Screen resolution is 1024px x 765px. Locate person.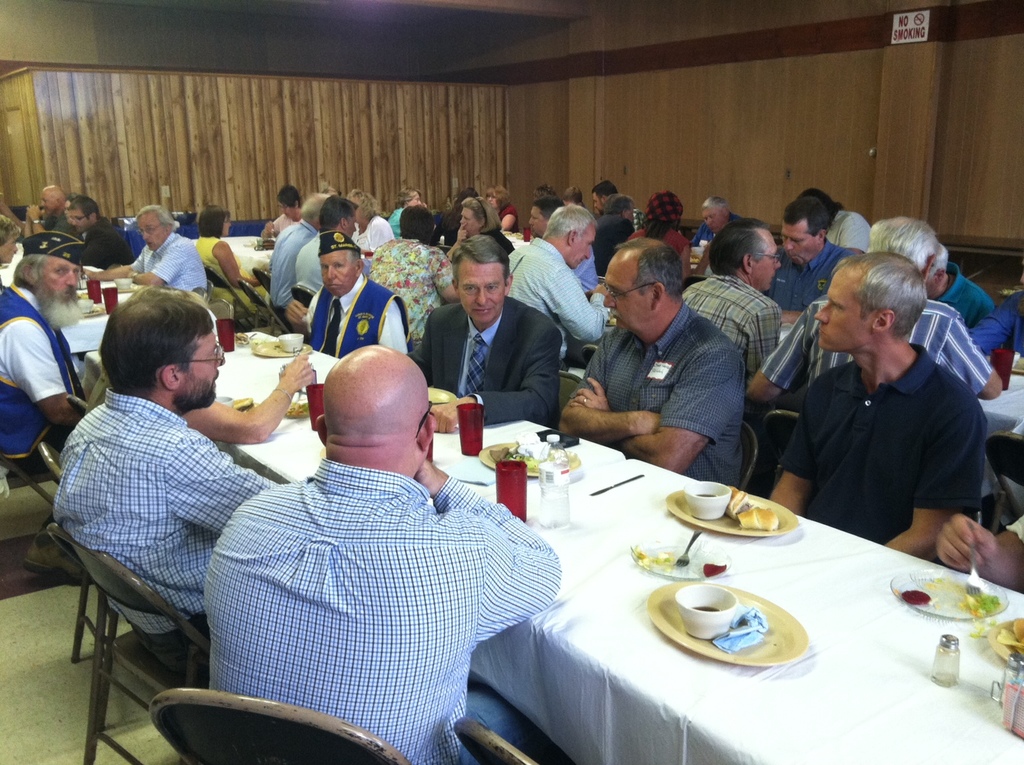
(left=0, top=194, right=24, bottom=230).
